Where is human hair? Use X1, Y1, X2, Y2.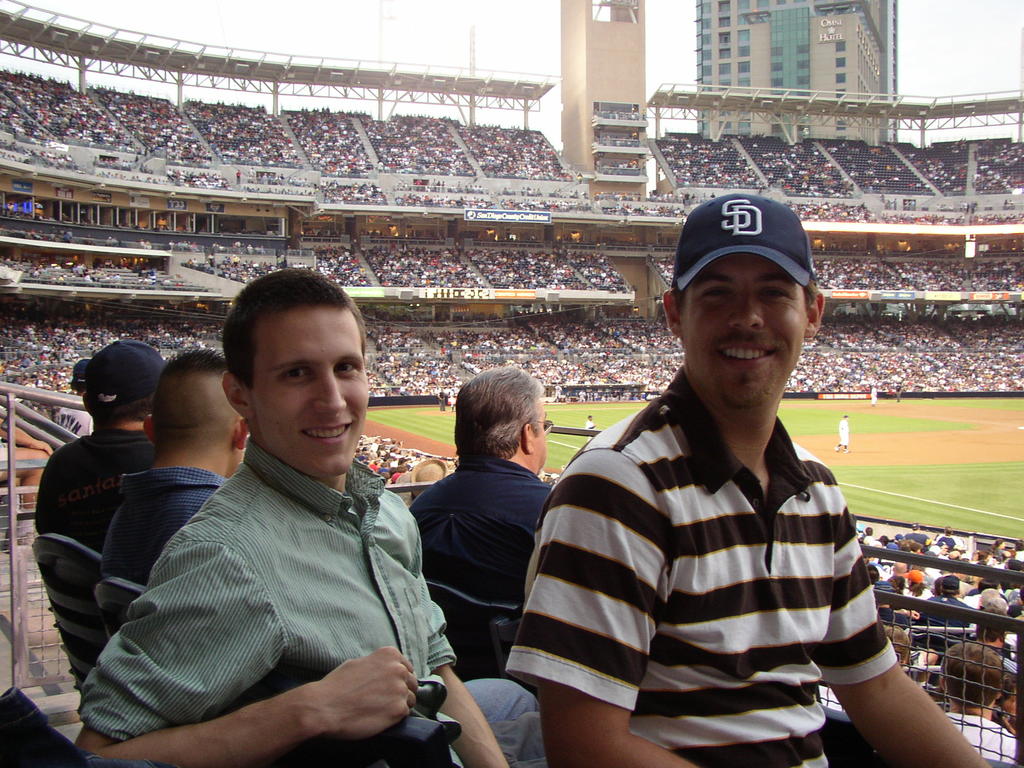
940, 643, 1005, 704.
